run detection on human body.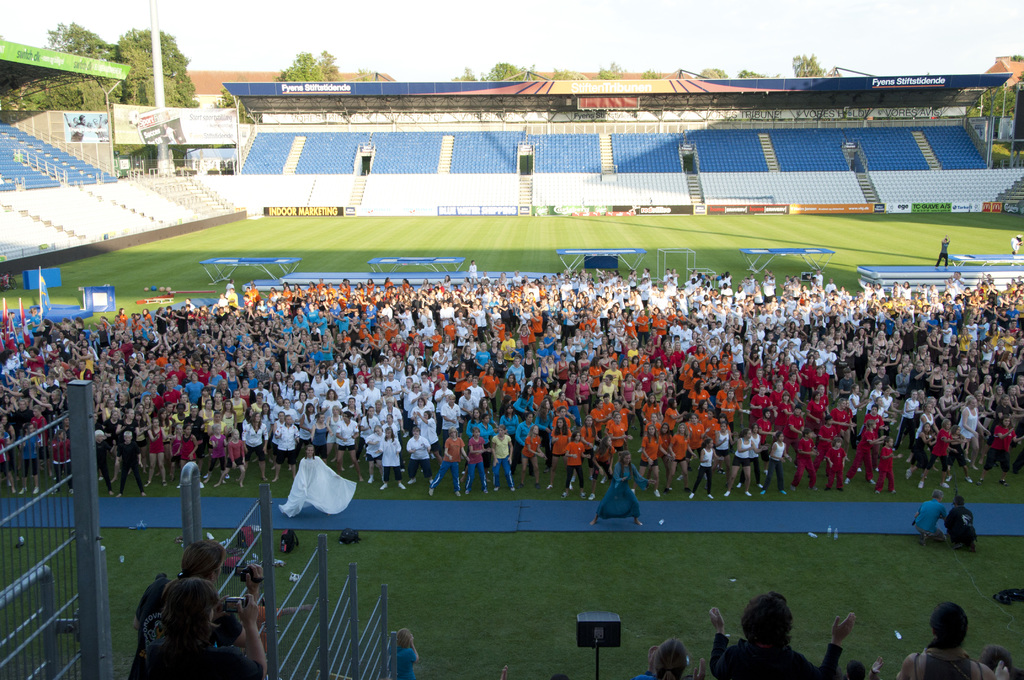
Result: region(721, 334, 726, 343).
